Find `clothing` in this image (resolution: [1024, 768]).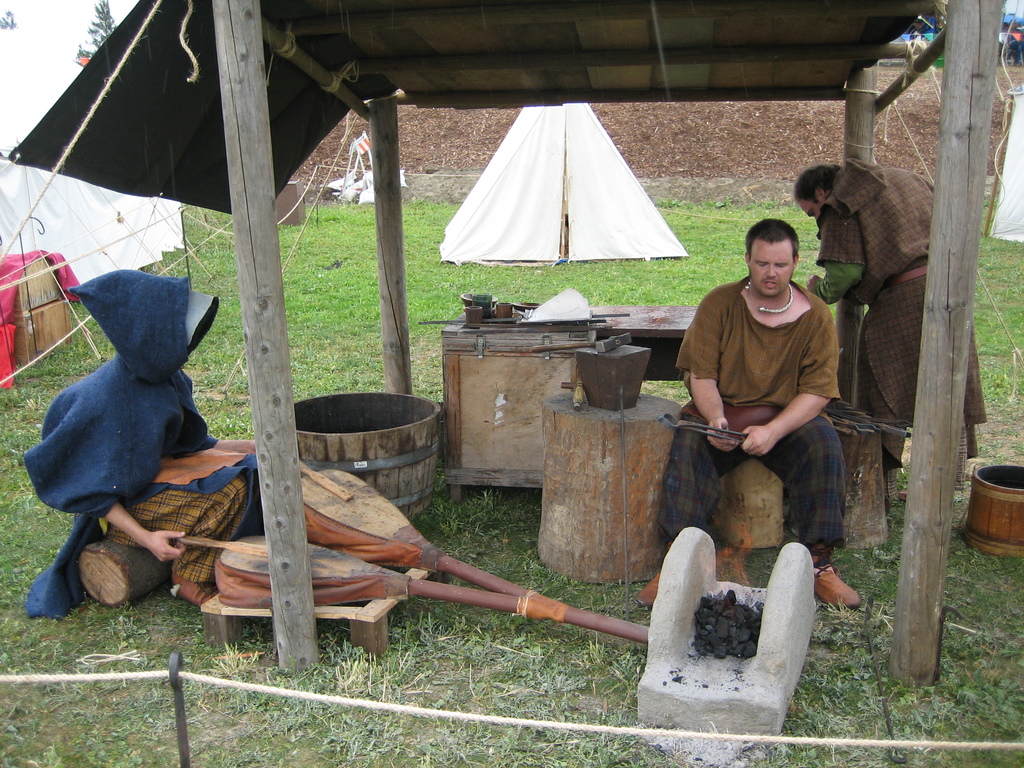
crop(811, 168, 995, 477).
